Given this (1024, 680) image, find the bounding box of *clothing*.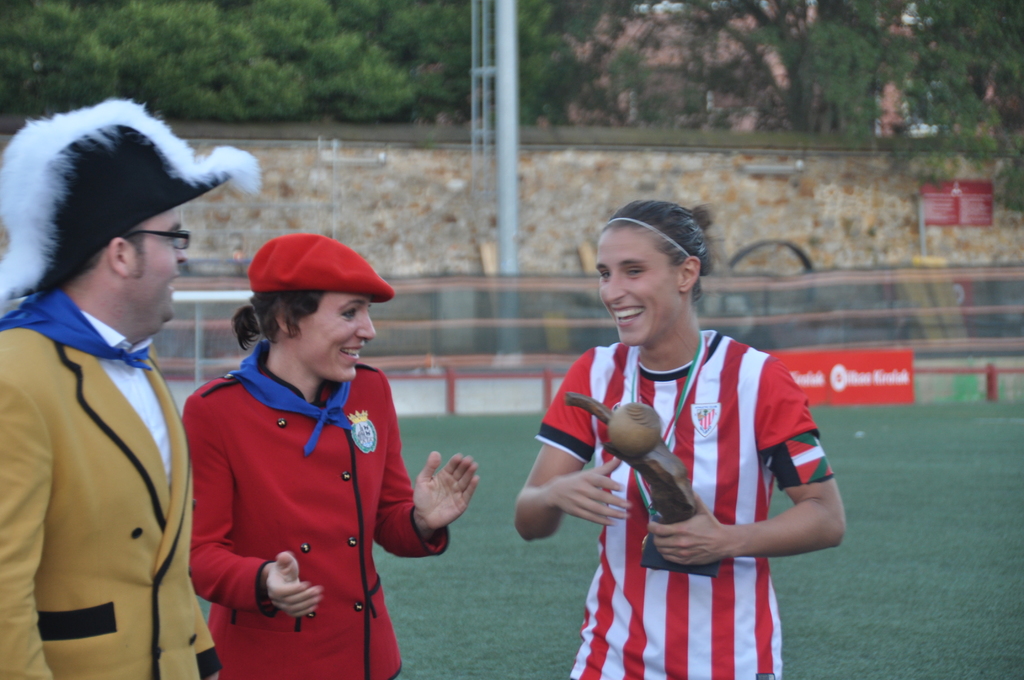
(x1=2, y1=212, x2=213, y2=679).
